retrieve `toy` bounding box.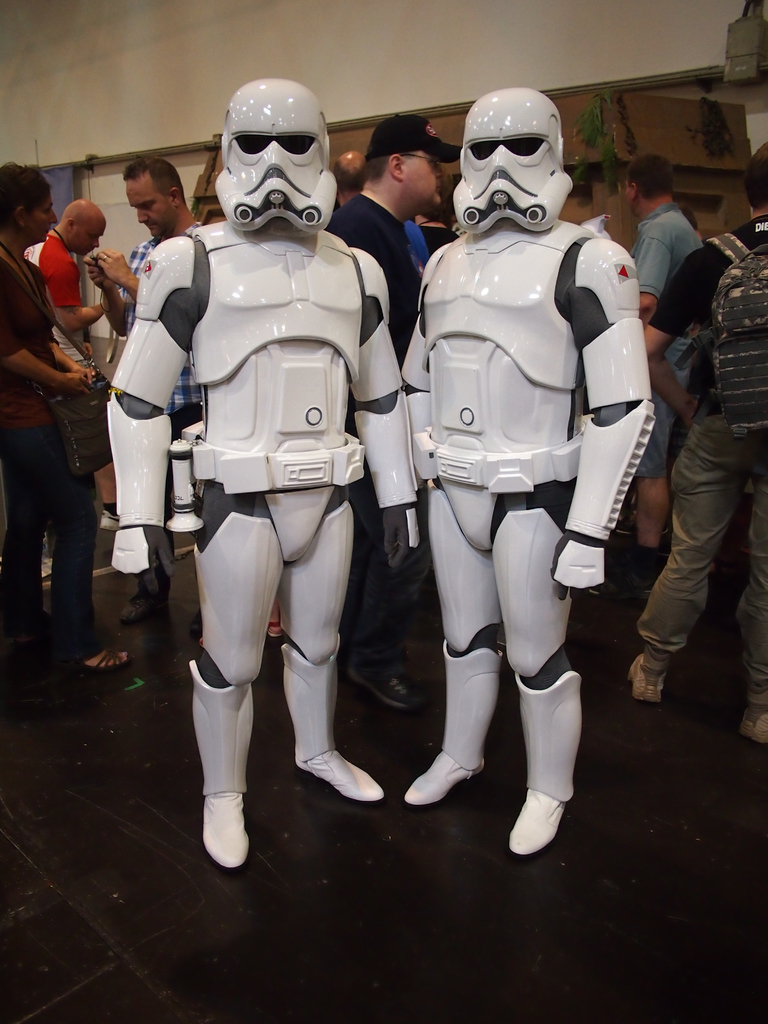
Bounding box: 104 84 405 874.
